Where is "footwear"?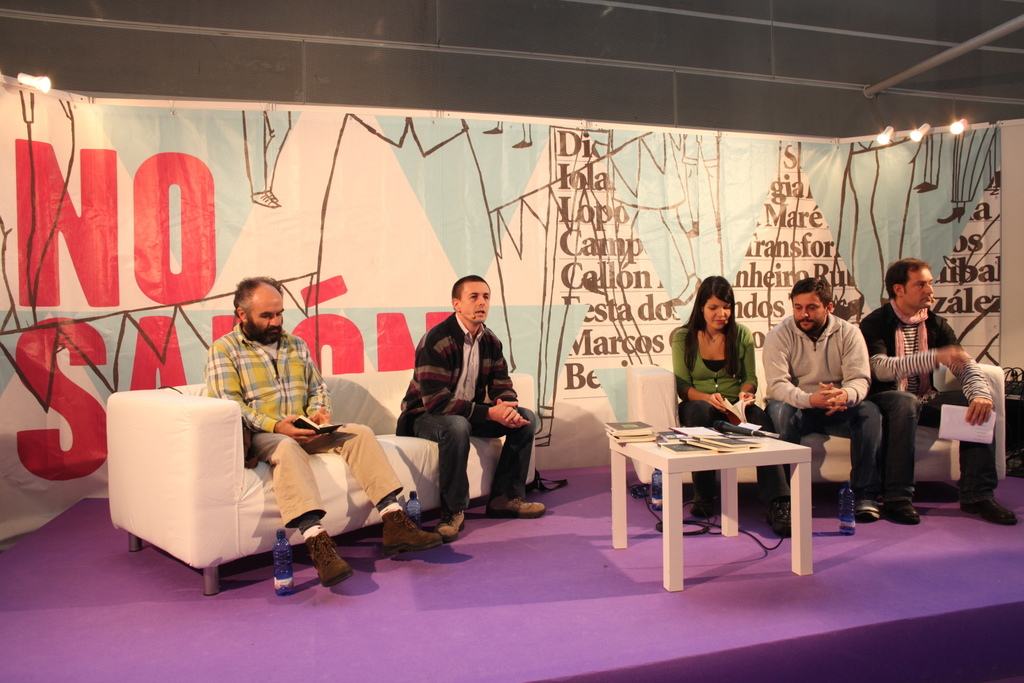
[left=436, top=512, right=464, bottom=543].
